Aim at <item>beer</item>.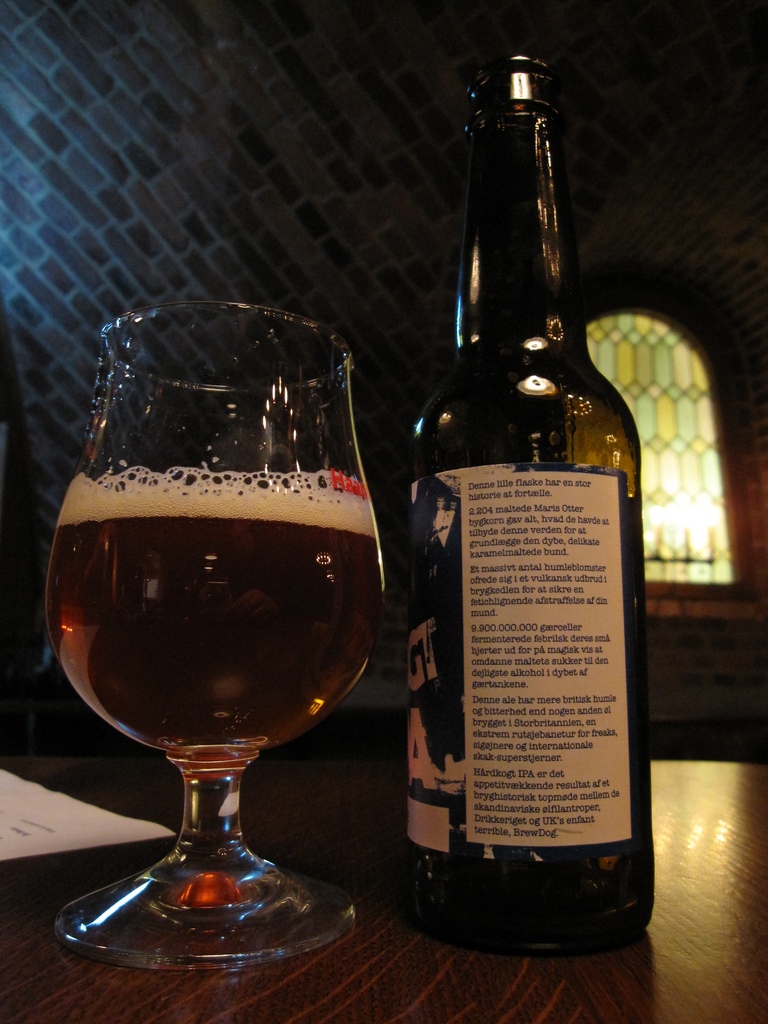
Aimed at [left=410, top=54, right=642, bottom=954].
